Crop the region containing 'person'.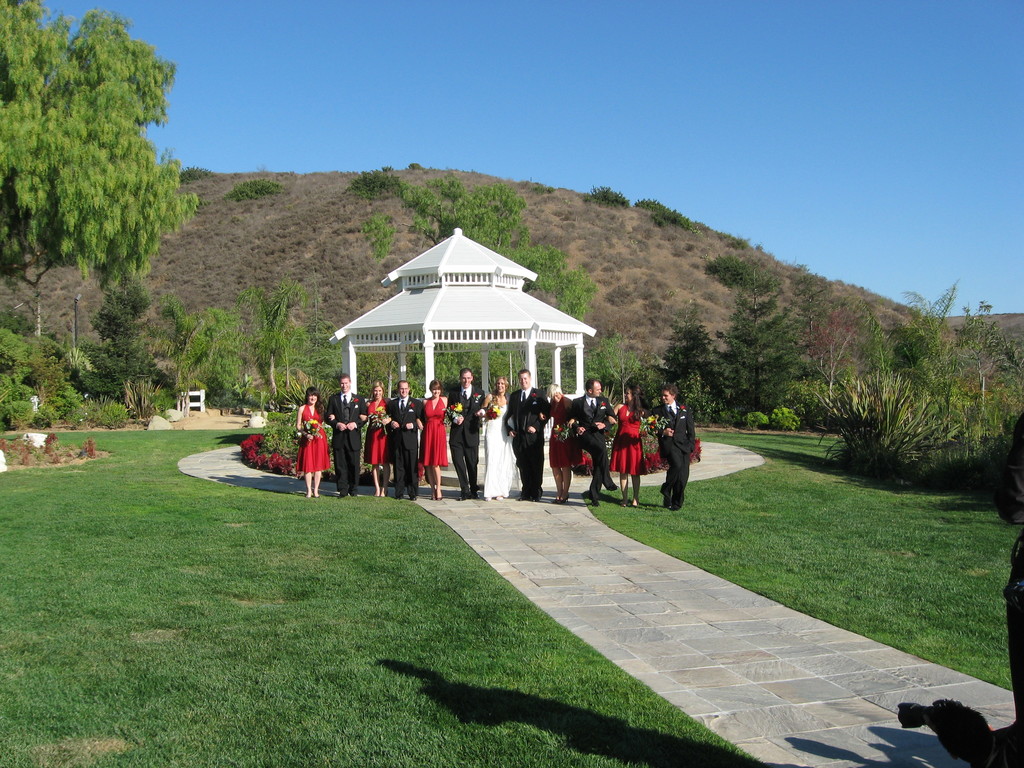
Crop region: [x1=546, y1=385, x2=577, y2=501].
